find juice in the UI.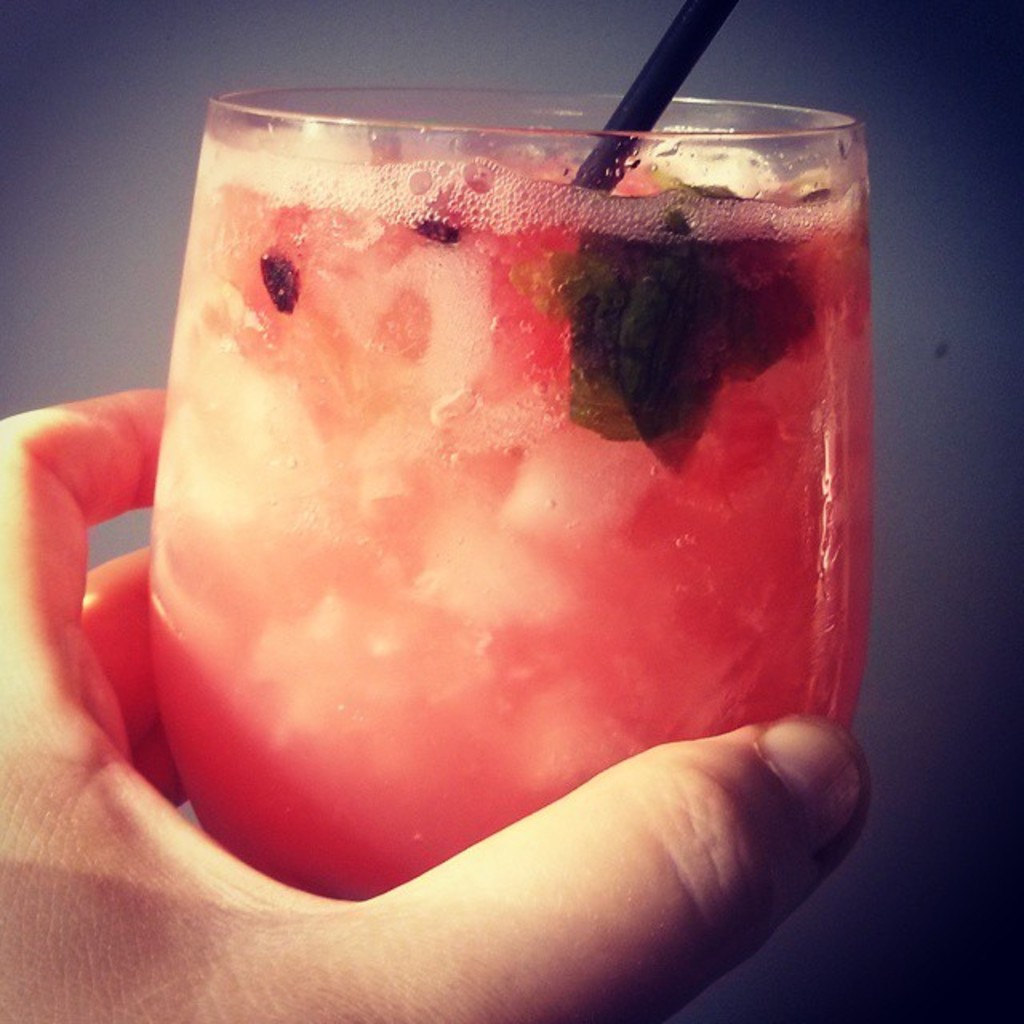
UI element at x1=118, y1=128, x2=902, y2=974.
